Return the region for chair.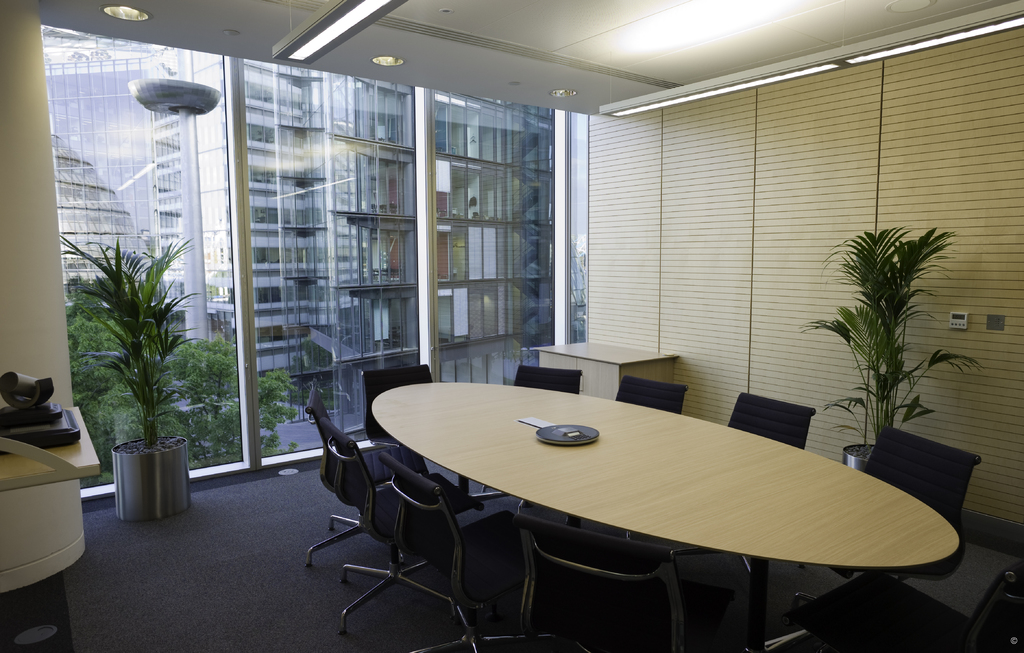
<bbox>822, 427, 986, 586</bbox>.
